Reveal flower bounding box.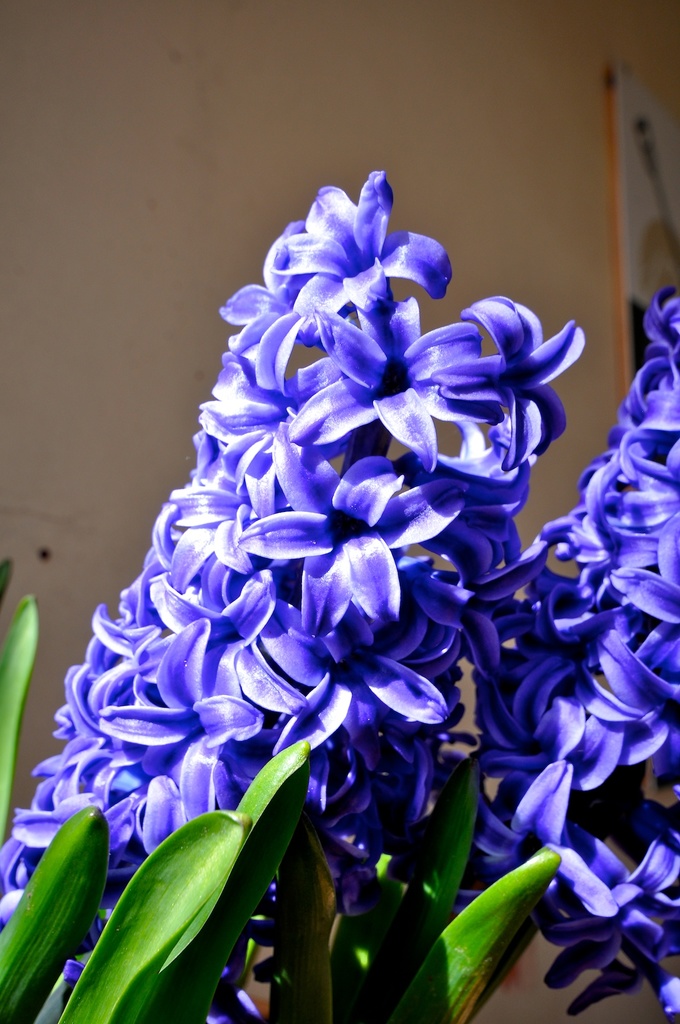
Revealed: Rect(330, 293, 486, 463).
